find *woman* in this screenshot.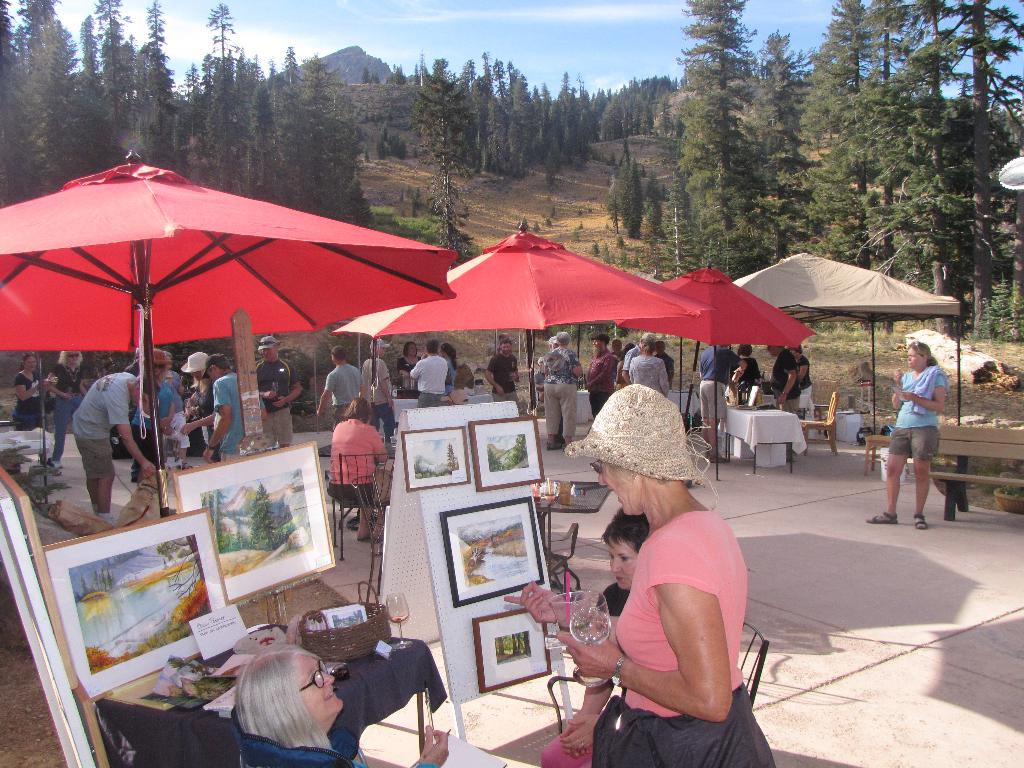
The bounding box for *woman* is locate(9, 349, 55, 479).
